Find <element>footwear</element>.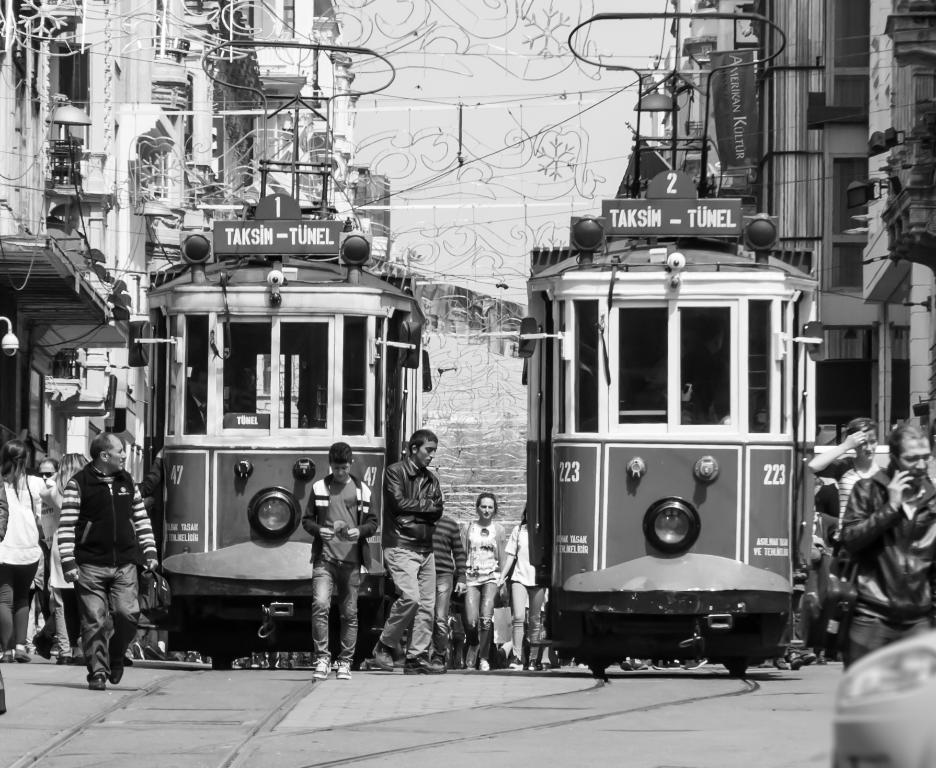
bbox=(775, 656, 791, 673).
